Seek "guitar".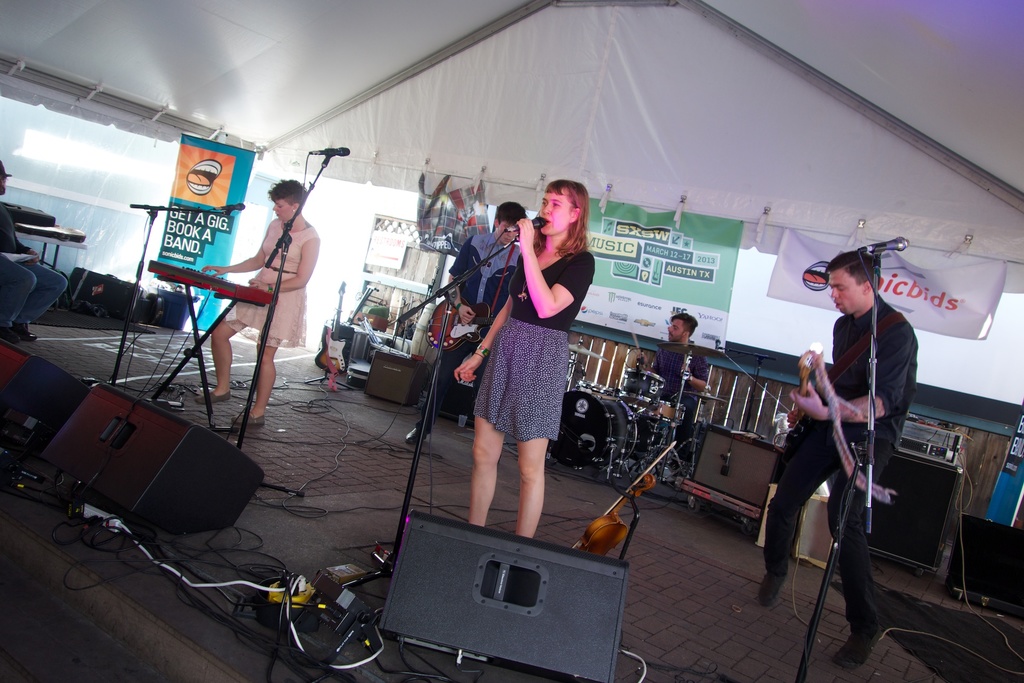
{"left": 314, "top": 278, "right": 350, "bottom": 375}.
